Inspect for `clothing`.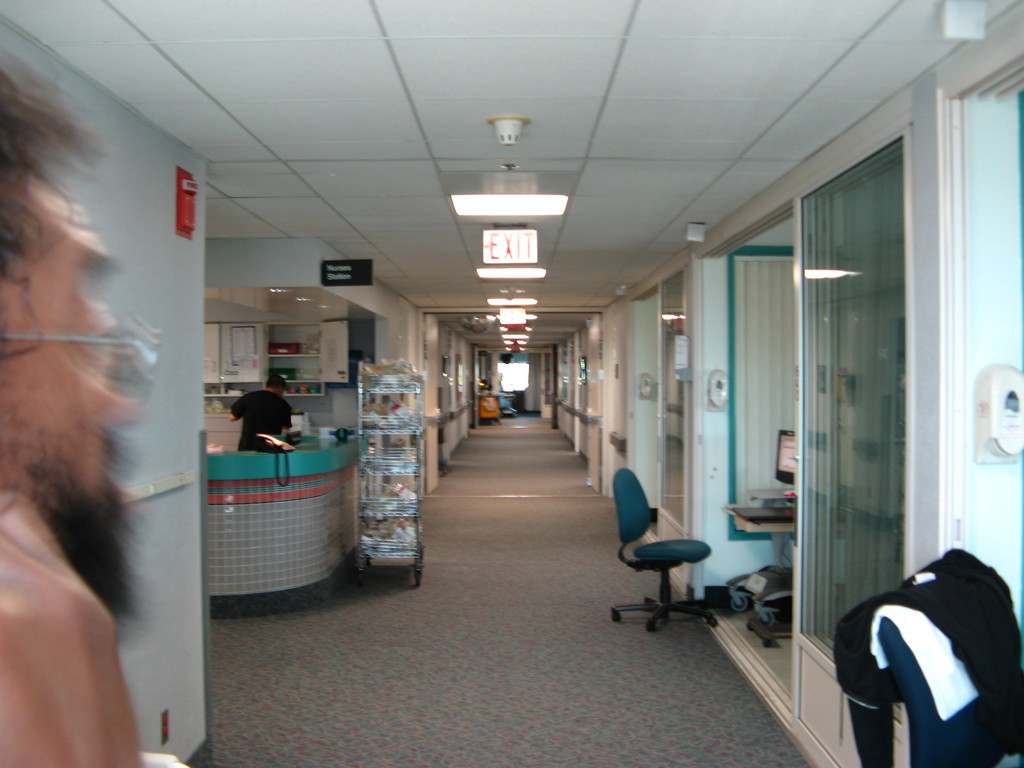
Inspection: 0:493:145:767.
